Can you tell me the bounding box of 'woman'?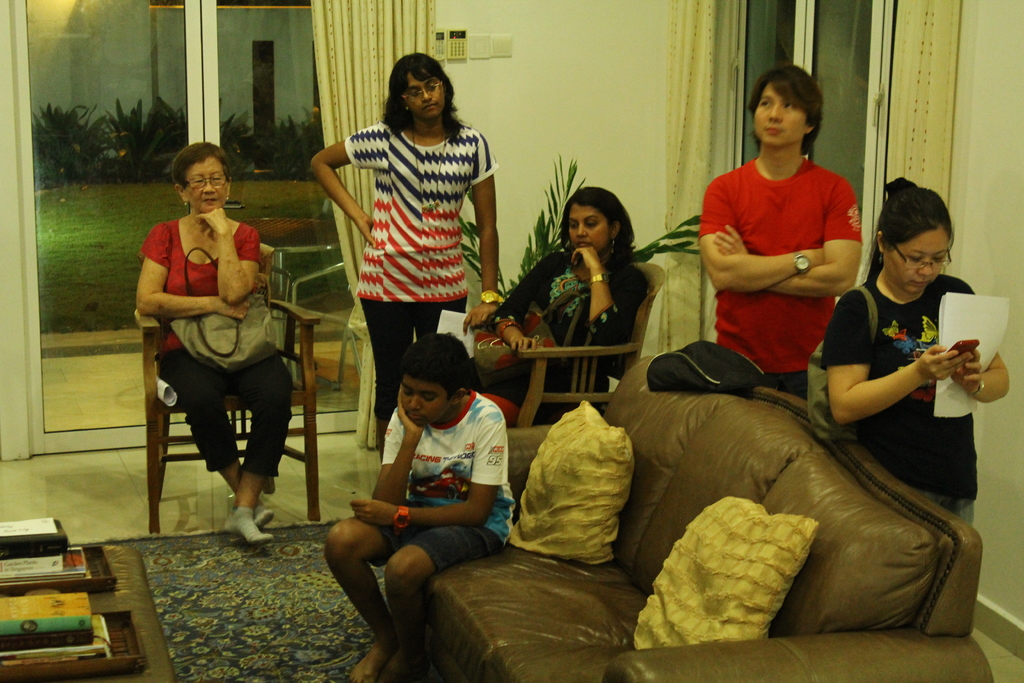
[135,139,303,553].
